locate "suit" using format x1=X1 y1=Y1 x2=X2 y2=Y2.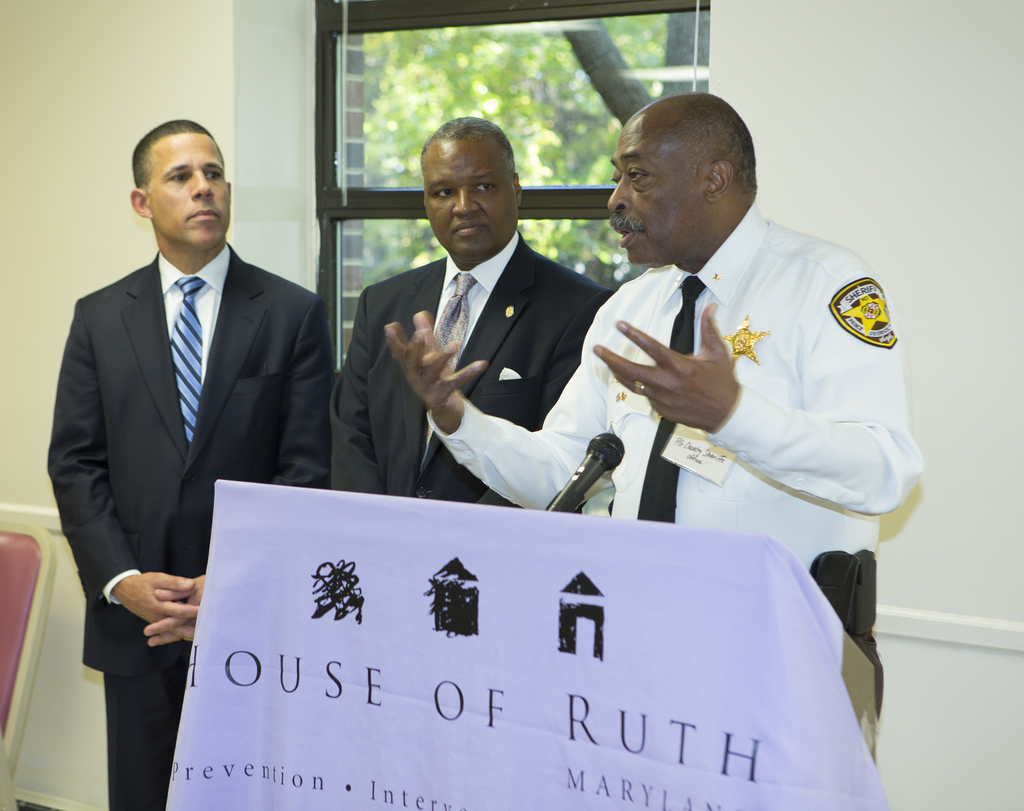
x1=324 y1=231 x2=620 y2=506.
